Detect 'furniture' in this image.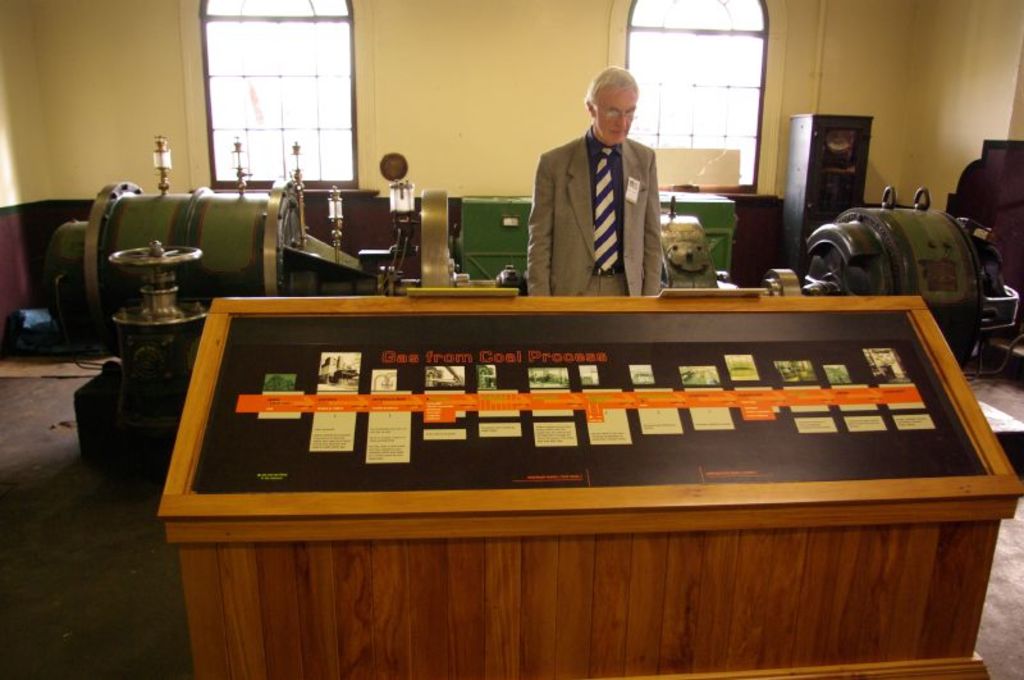
Detection: Rect(154, 295, 1023, 679).
